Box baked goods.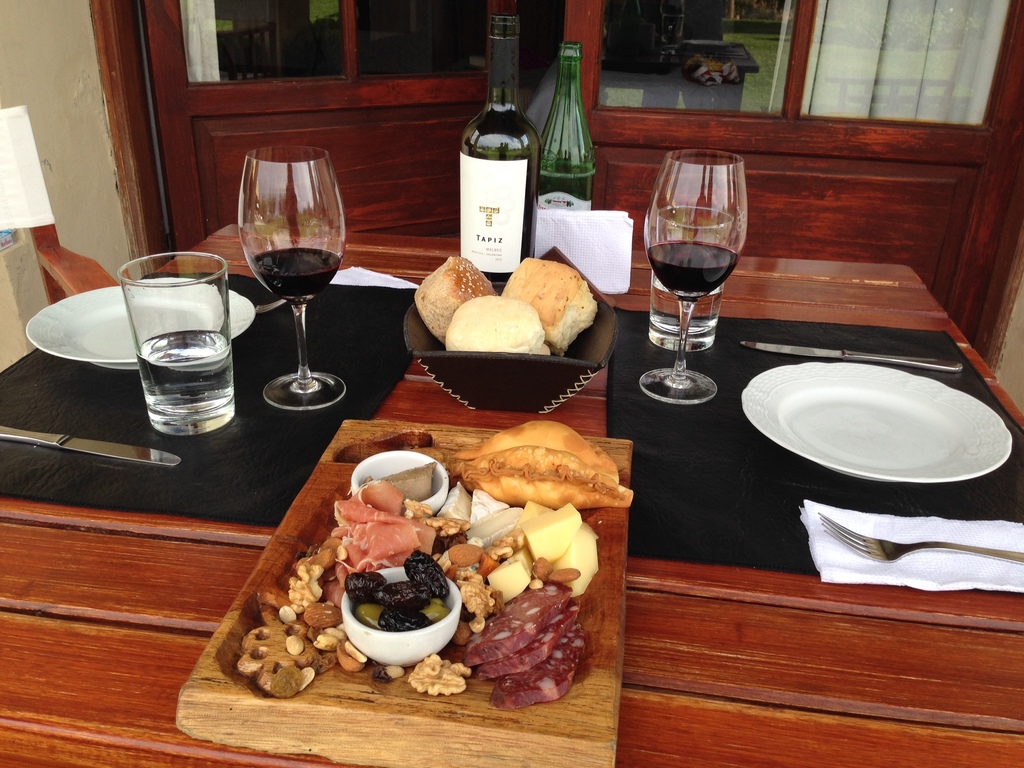
left=417, top=261, right=490, bottom=340.
